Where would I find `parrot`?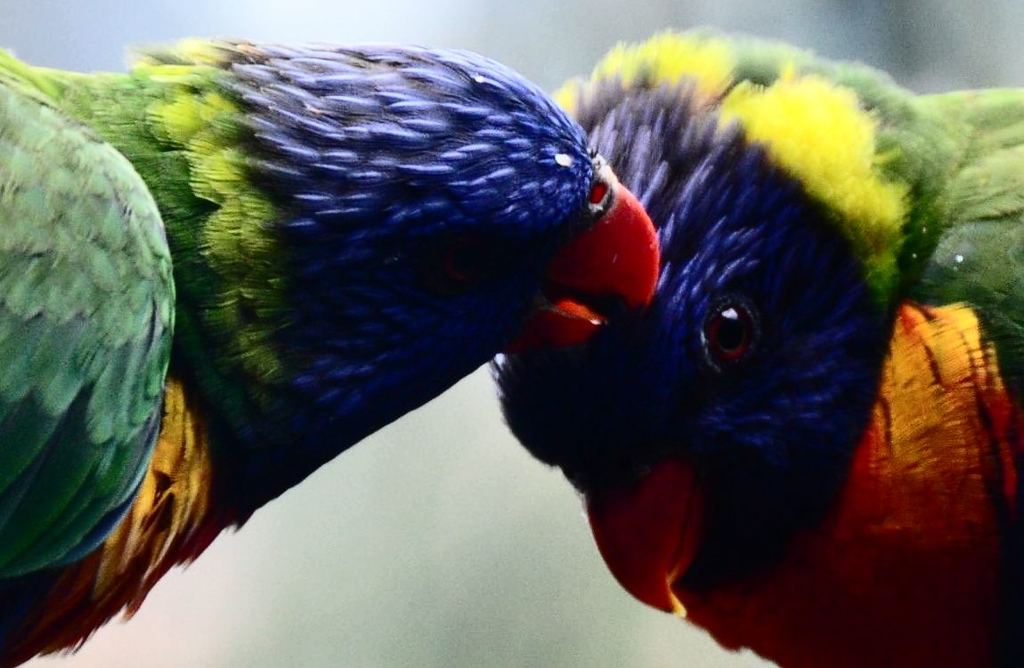
At select_region(486, 21, 1023, 667).
